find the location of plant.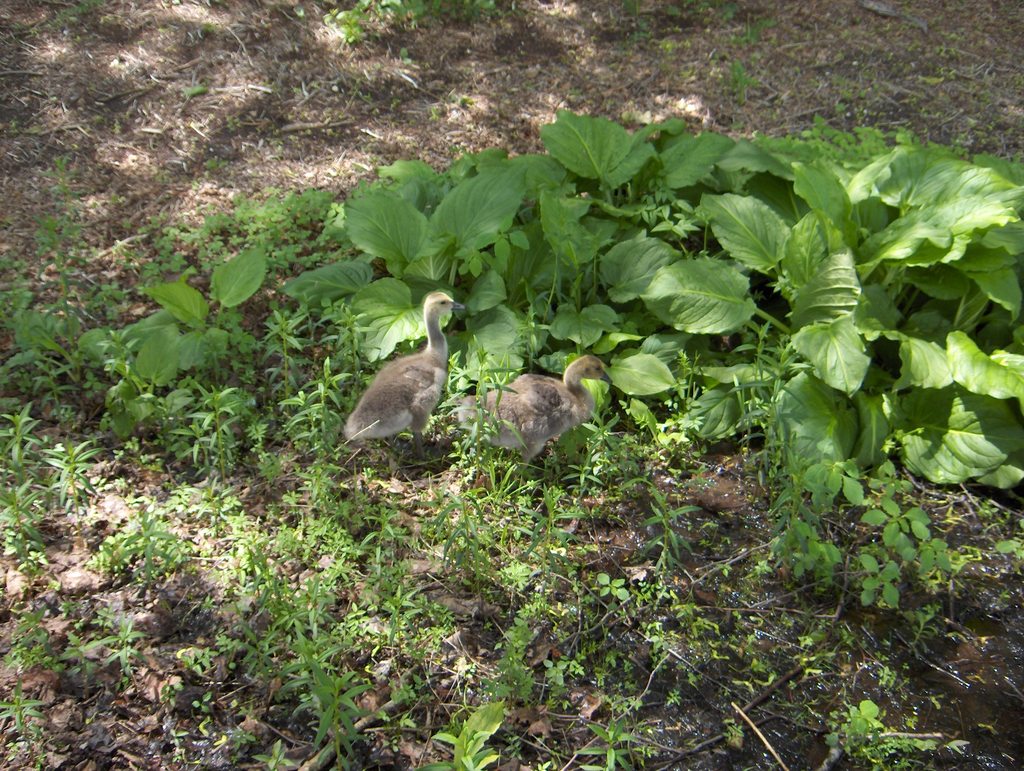
Location: locate(0, 680, 60, 763).
